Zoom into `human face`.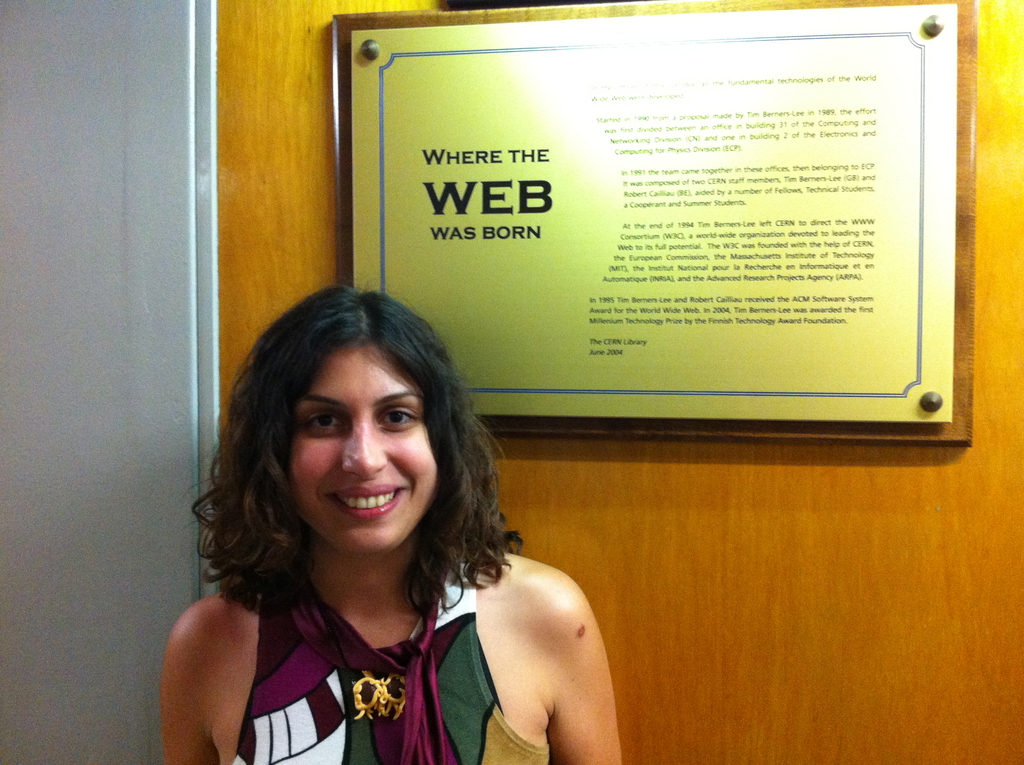
Zoom target: (282,352,438,559).
